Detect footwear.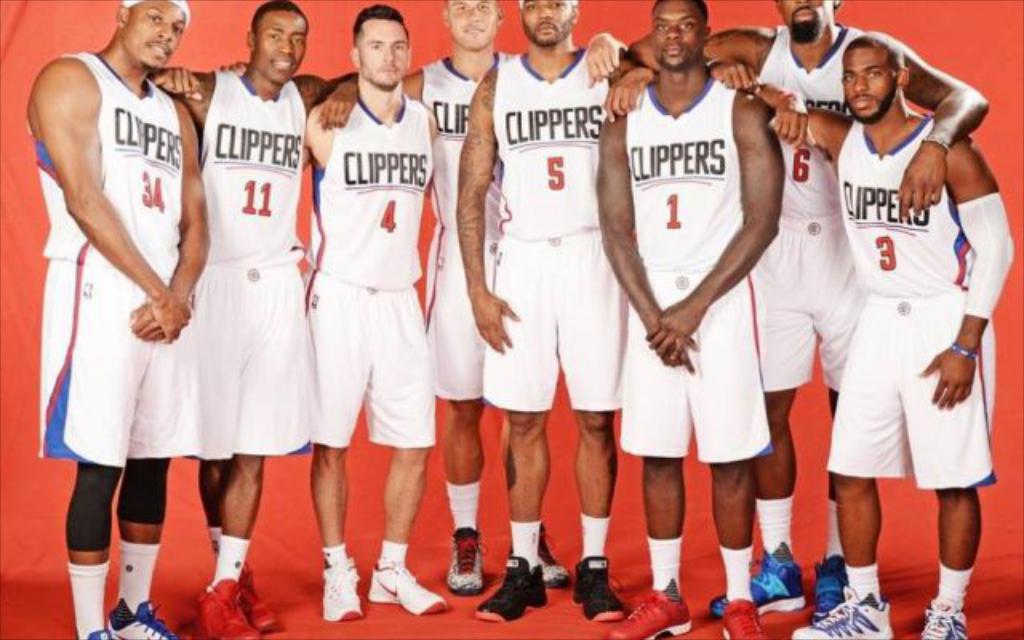
Detected at x1=918 y1=598 x2=971 y2=638.
